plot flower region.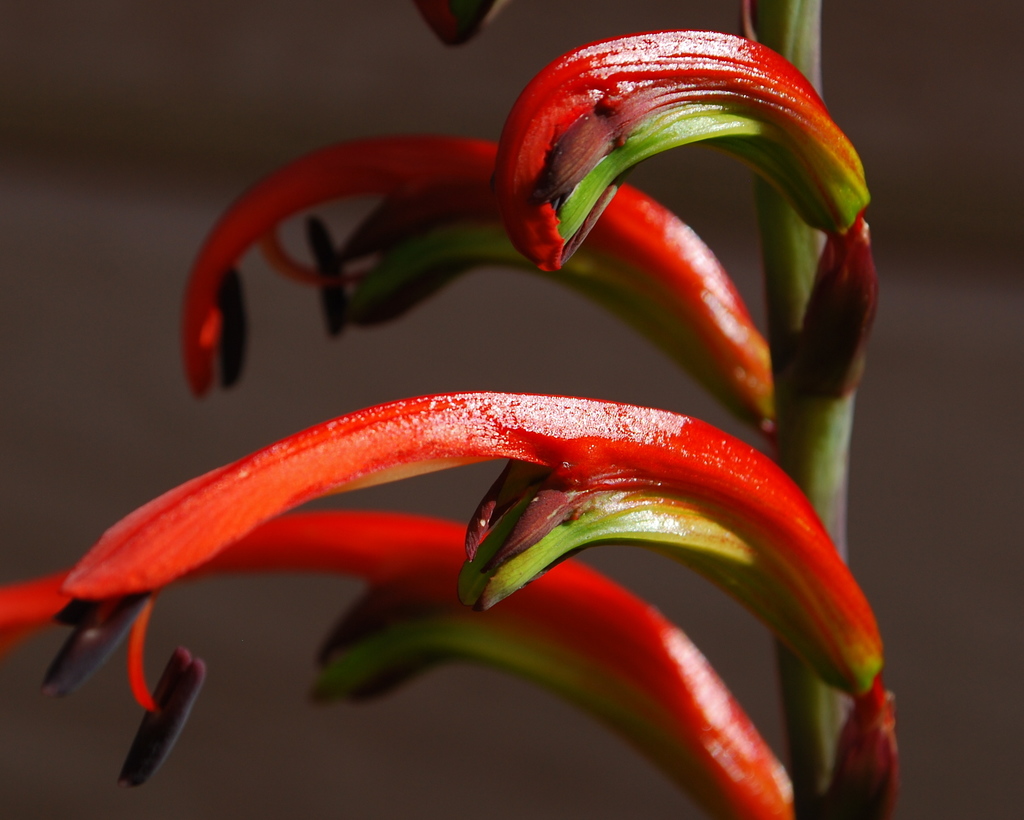
Plotted at left=491, top=26, right=874, bottom=399.
